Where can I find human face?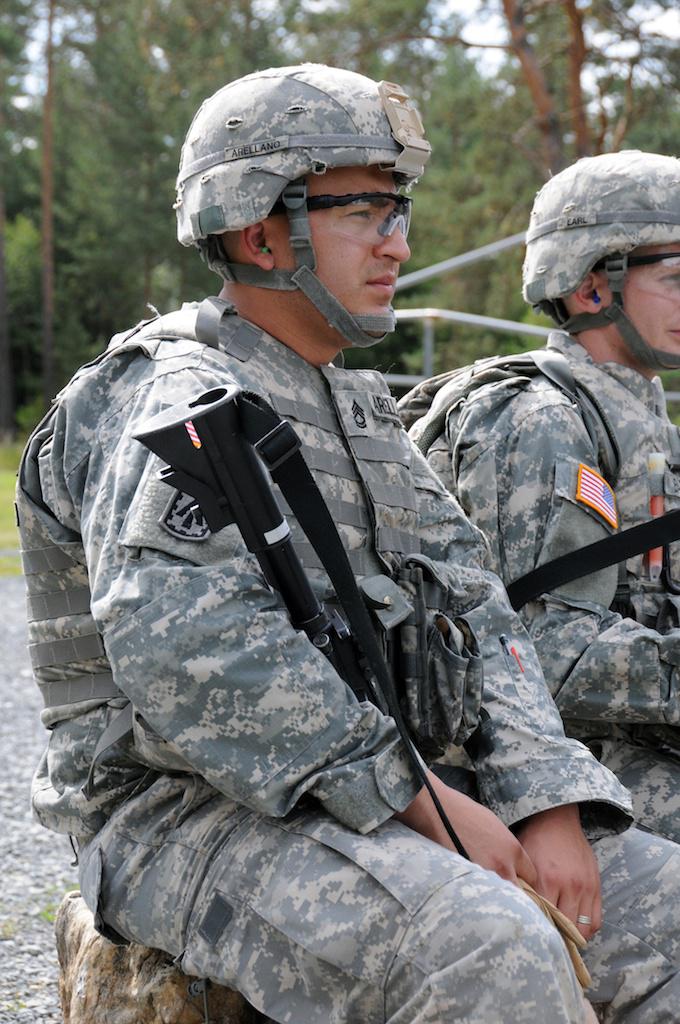
You can find it at left=277, top=170, right=412, bottom=336.
